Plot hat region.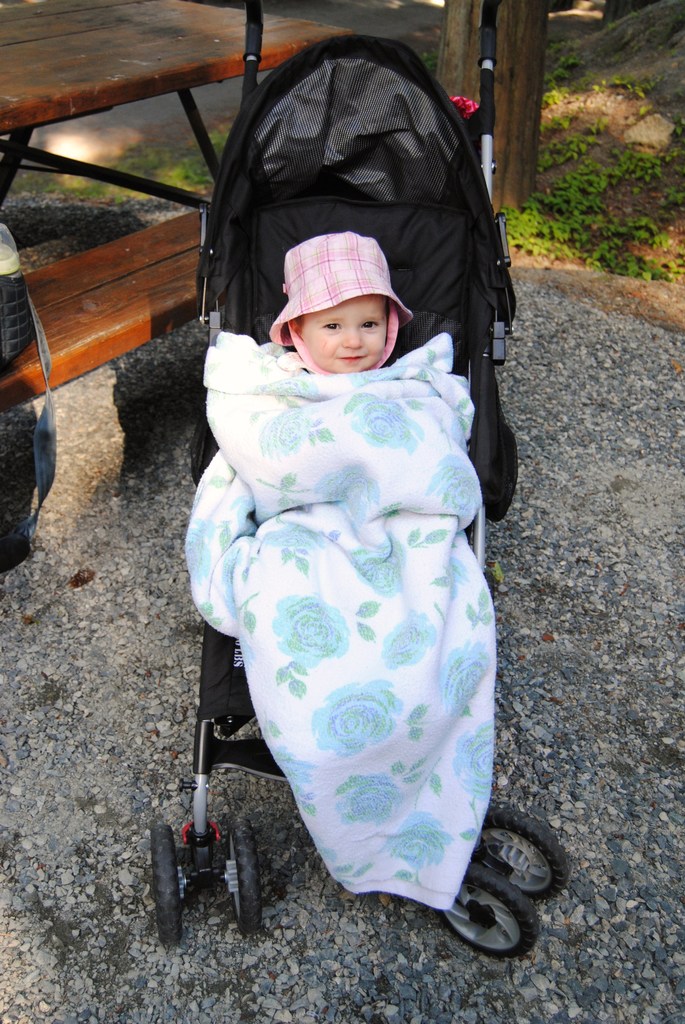
Plotted at <bbox>270, 230, 415, 376</bbox>.
